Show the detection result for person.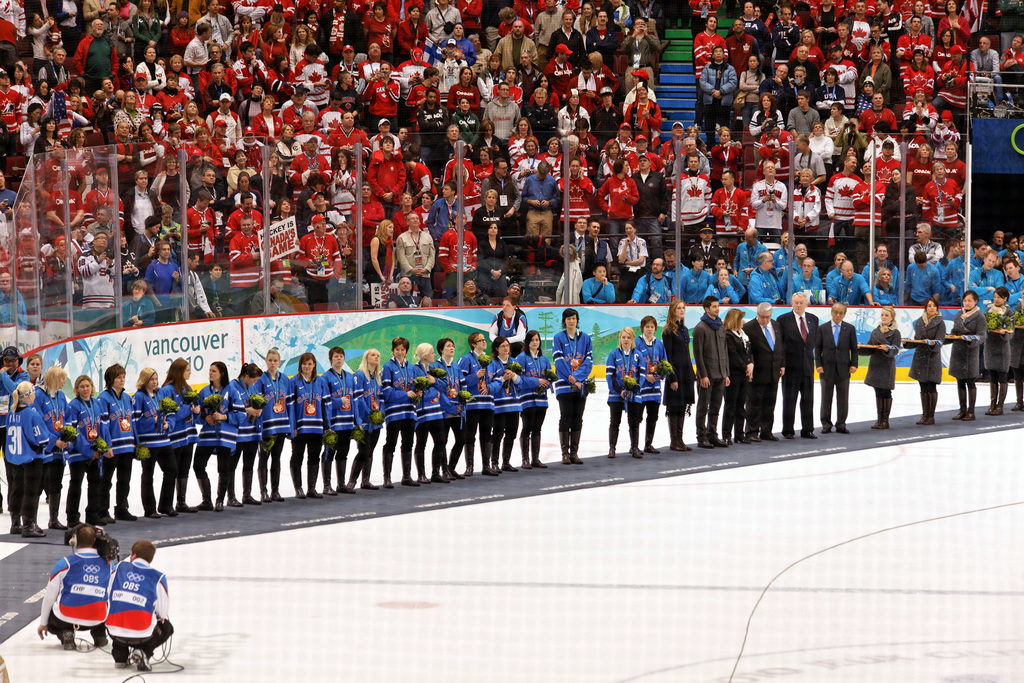
locate(627, 313, 671, 461).
